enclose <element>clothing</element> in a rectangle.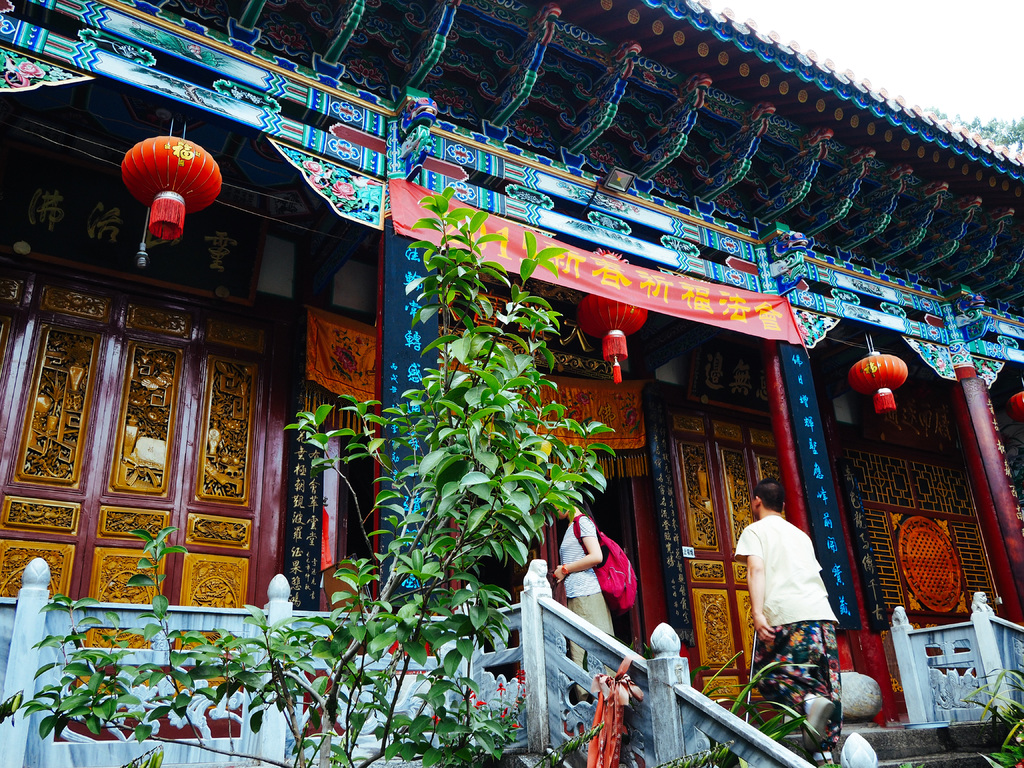
x1=552, y1=504, x2=616, y2=674.
